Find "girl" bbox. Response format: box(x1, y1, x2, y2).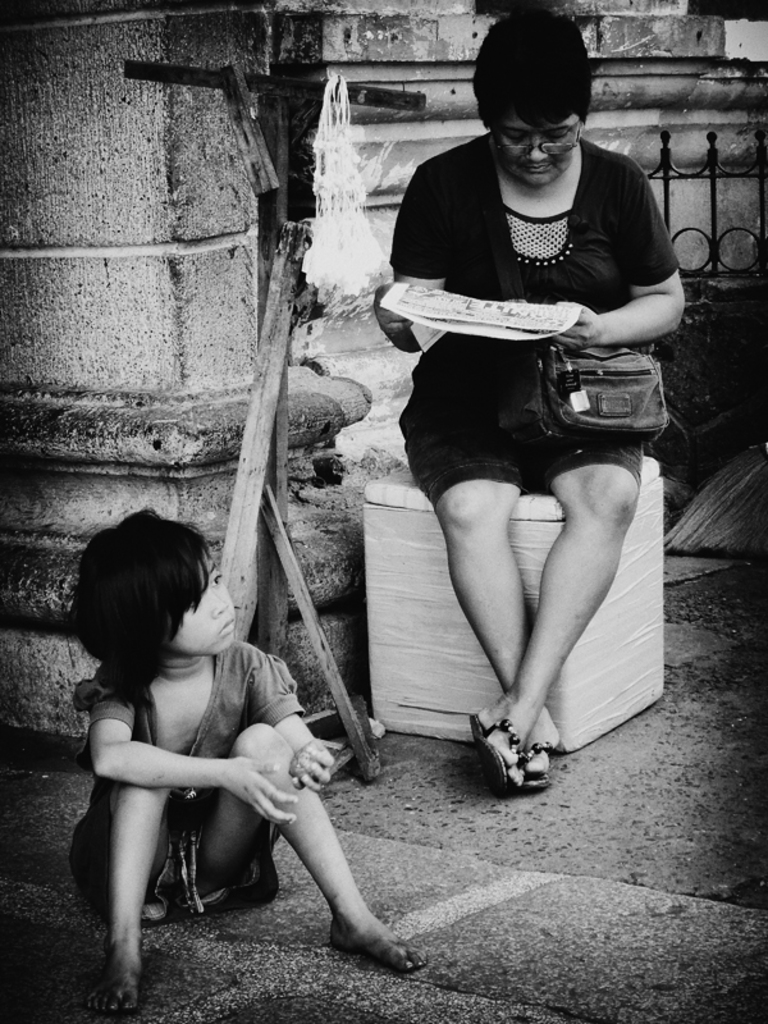
box(54, 498, 435, 1006).
